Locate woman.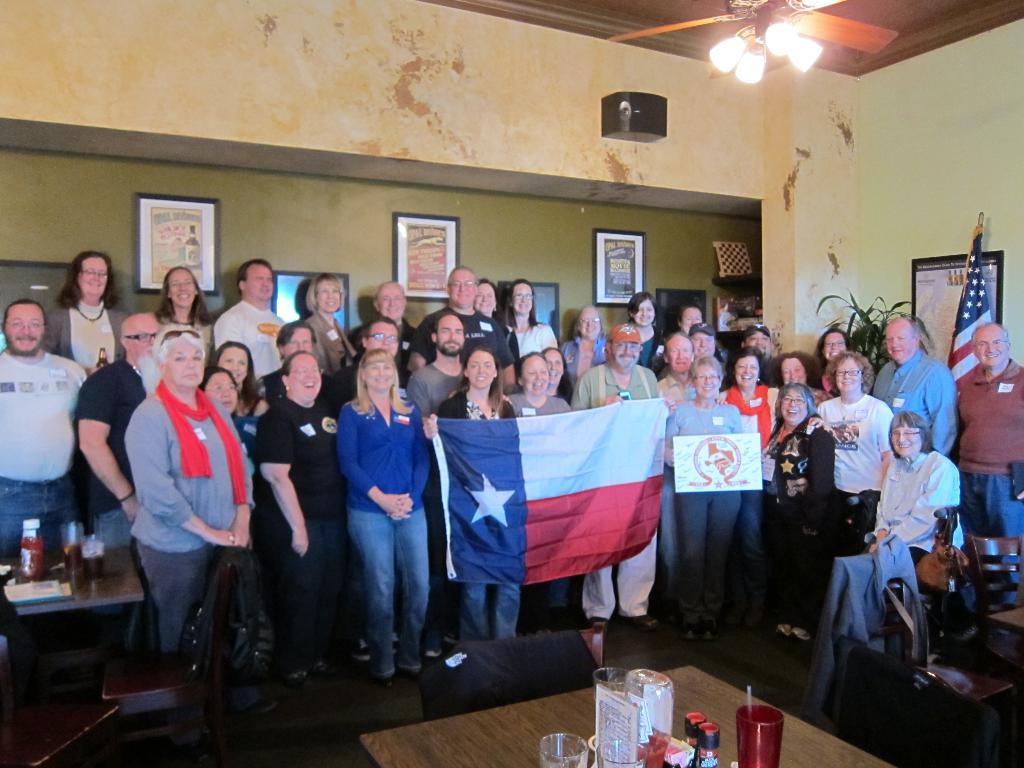
Bounding box: x1=474, y1=276, x2=517, y2=344.
